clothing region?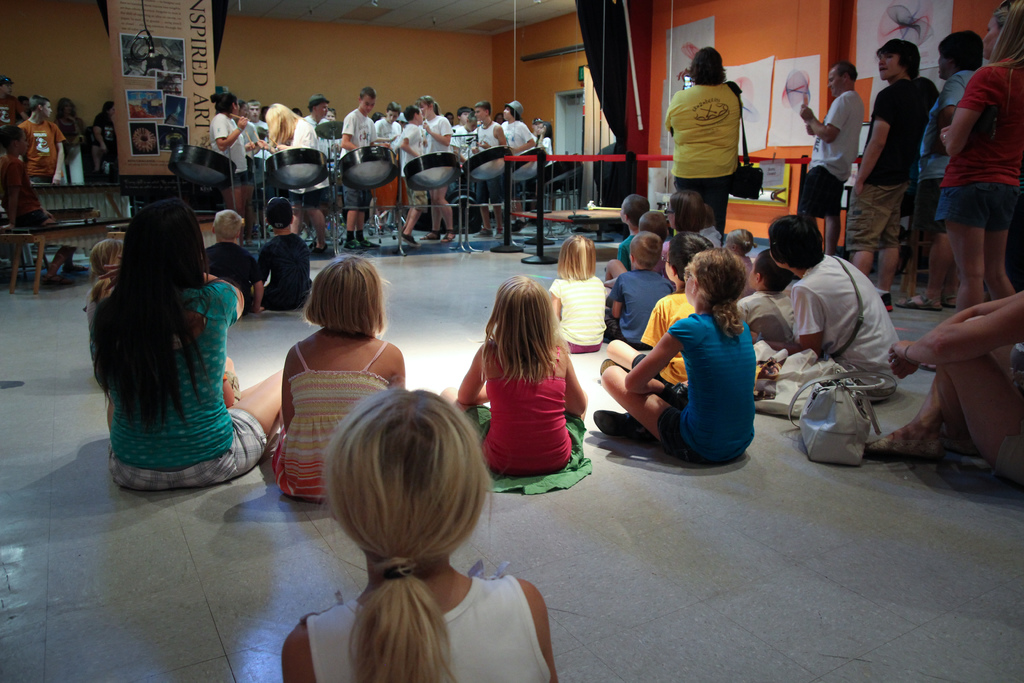
rect(449, 126, 477, 174)
